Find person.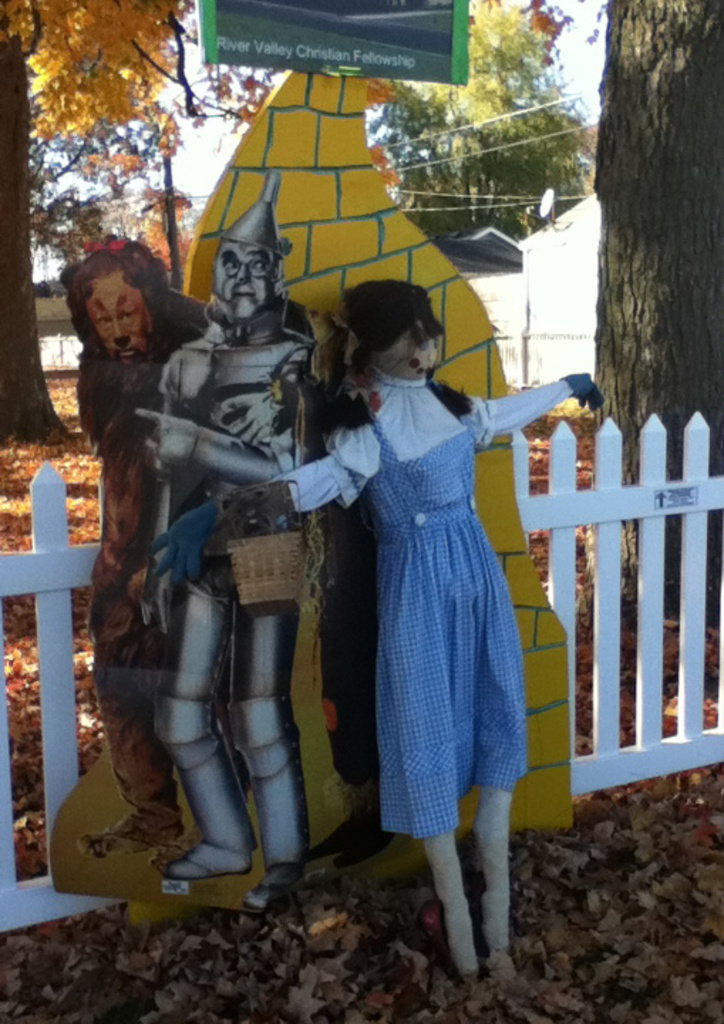
(154,229,343,909).
